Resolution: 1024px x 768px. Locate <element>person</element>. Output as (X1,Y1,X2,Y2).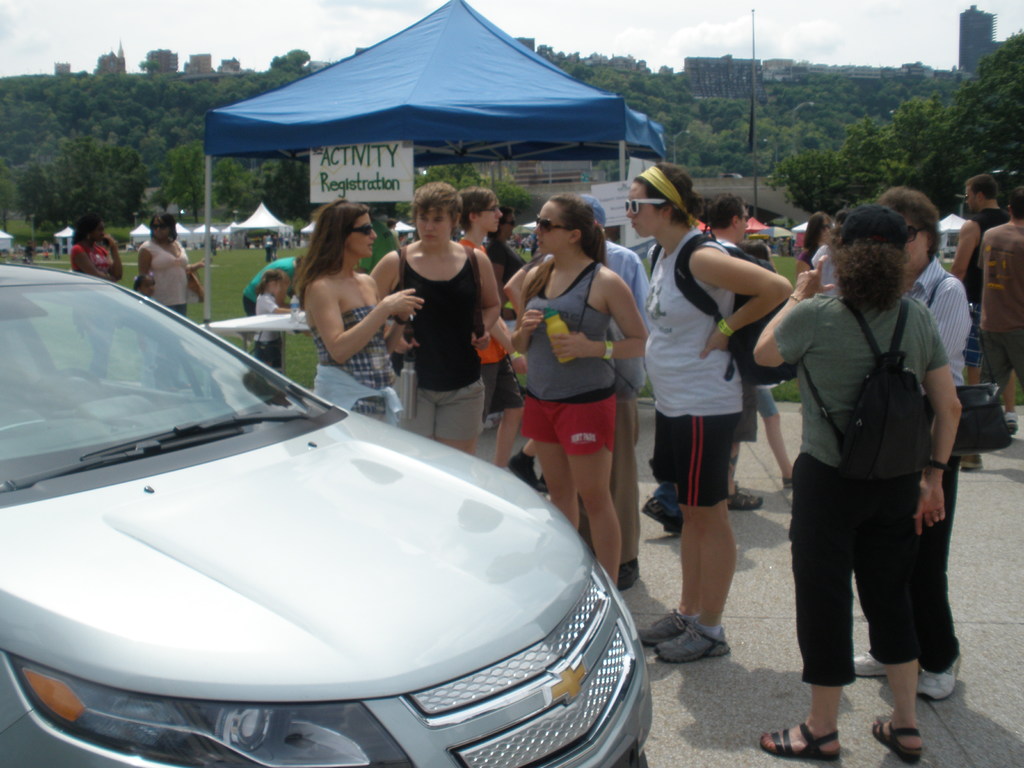
(69,212,126,381).
